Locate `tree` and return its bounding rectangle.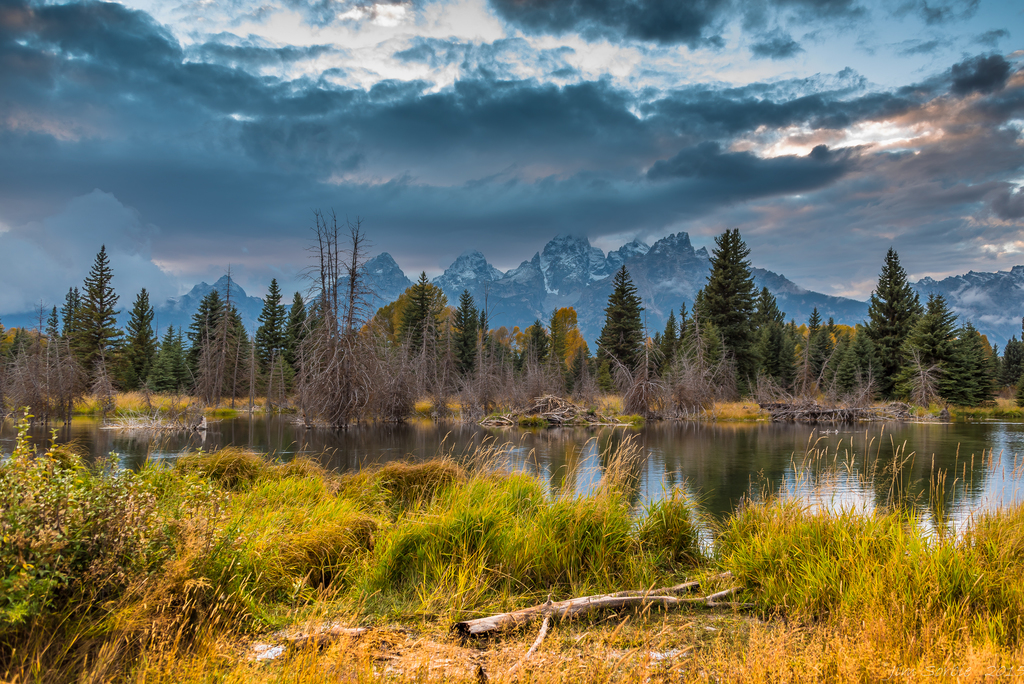
box(591, 254, 639, 398).
